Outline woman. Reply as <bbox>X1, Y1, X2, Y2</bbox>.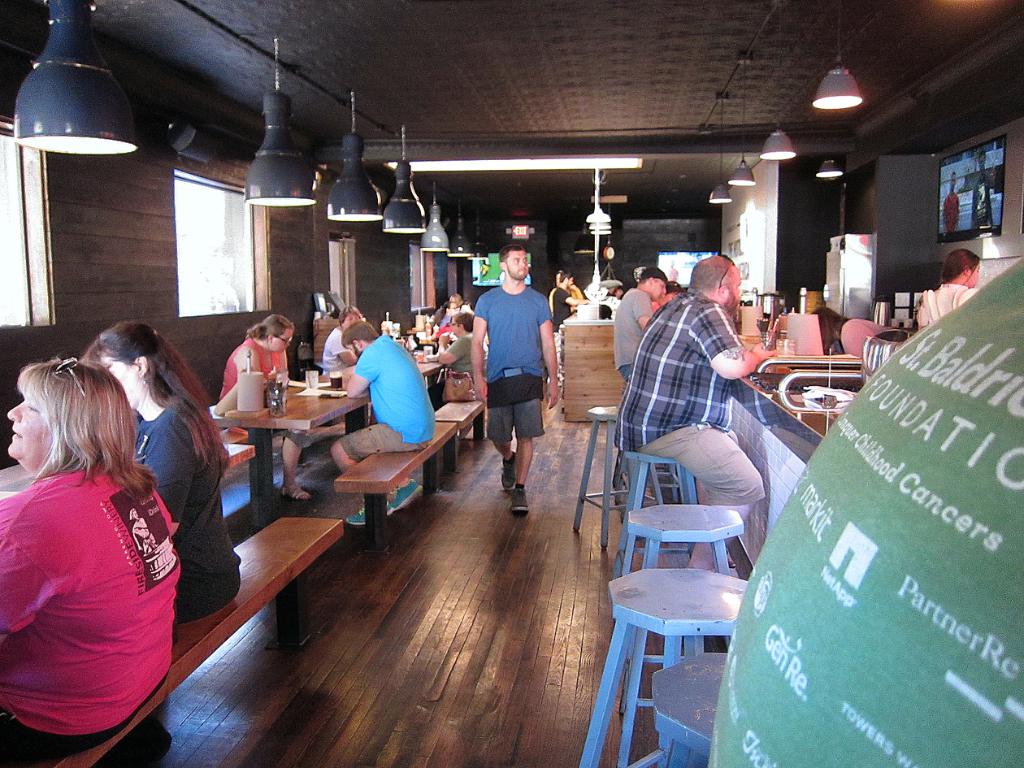
<bbox>808, 303, 889, 359</bbox>.
